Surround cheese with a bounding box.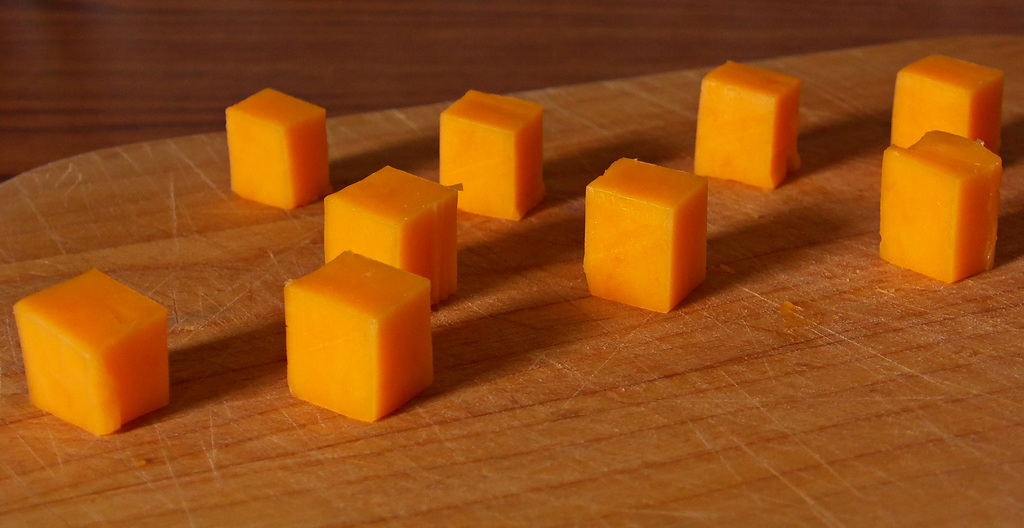
[x1=435, y1=91, x2=547, y2=225].
